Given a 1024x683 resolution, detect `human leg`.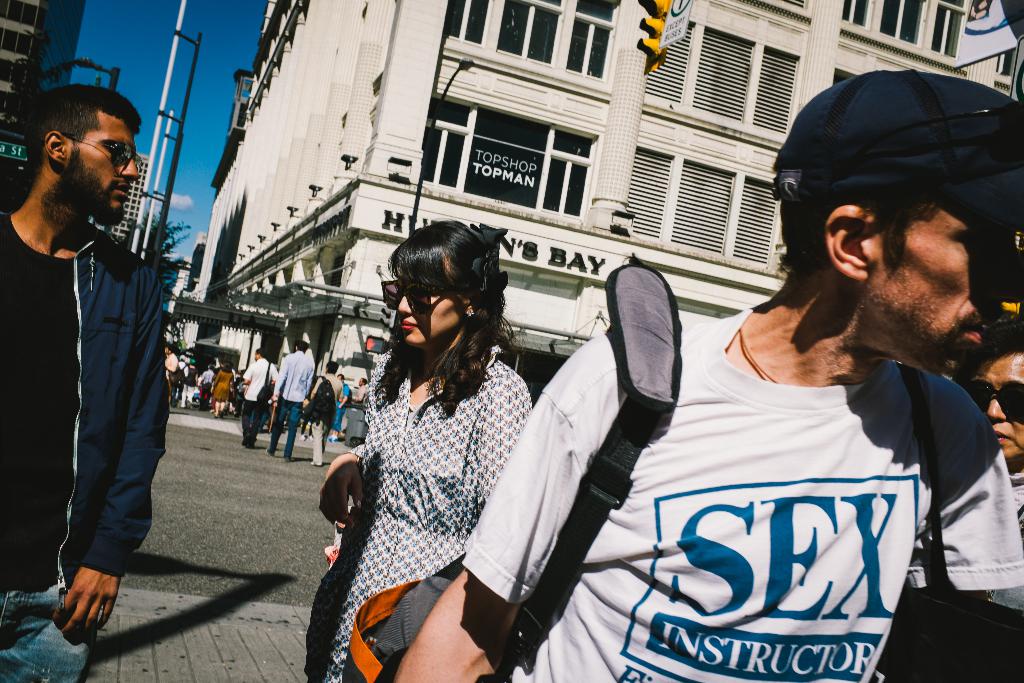
<box>309,413,322,466</box>.
